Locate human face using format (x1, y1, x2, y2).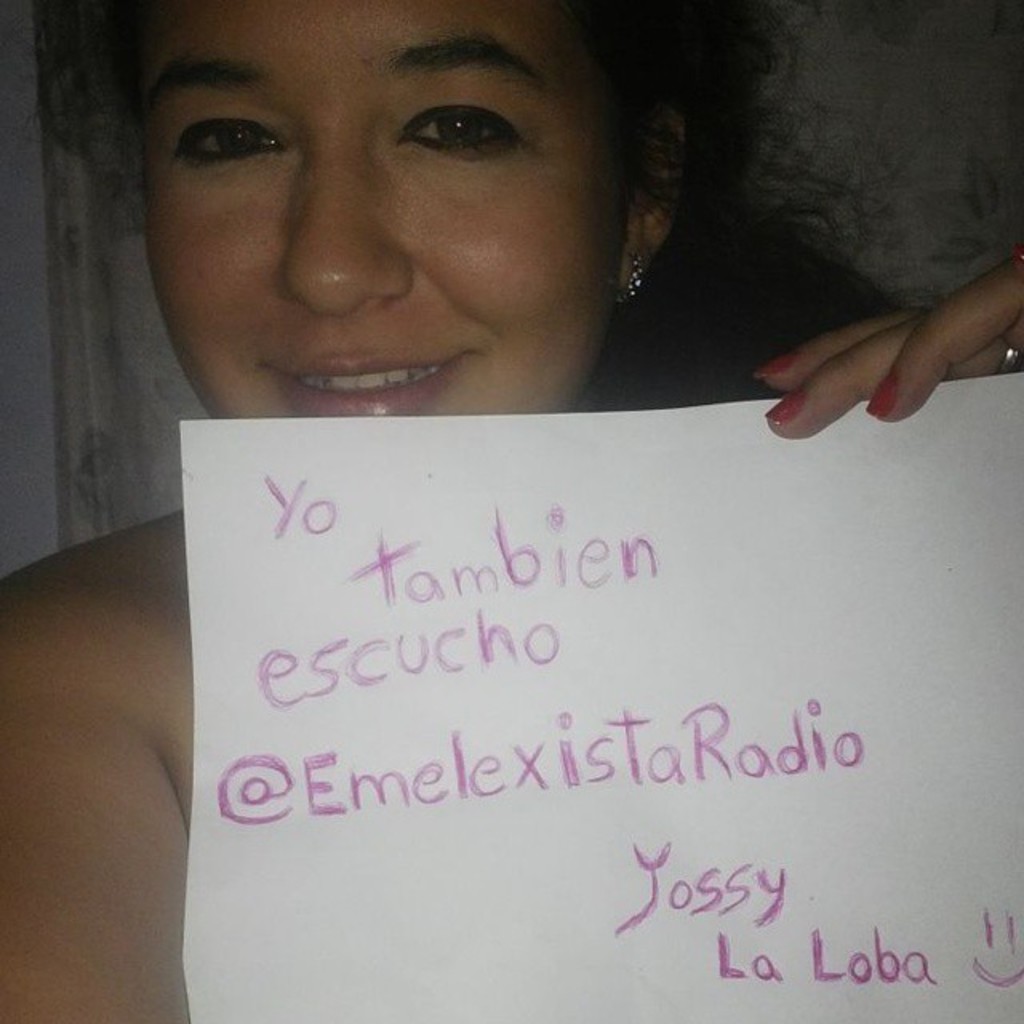
(152, 0, 626, 413).
